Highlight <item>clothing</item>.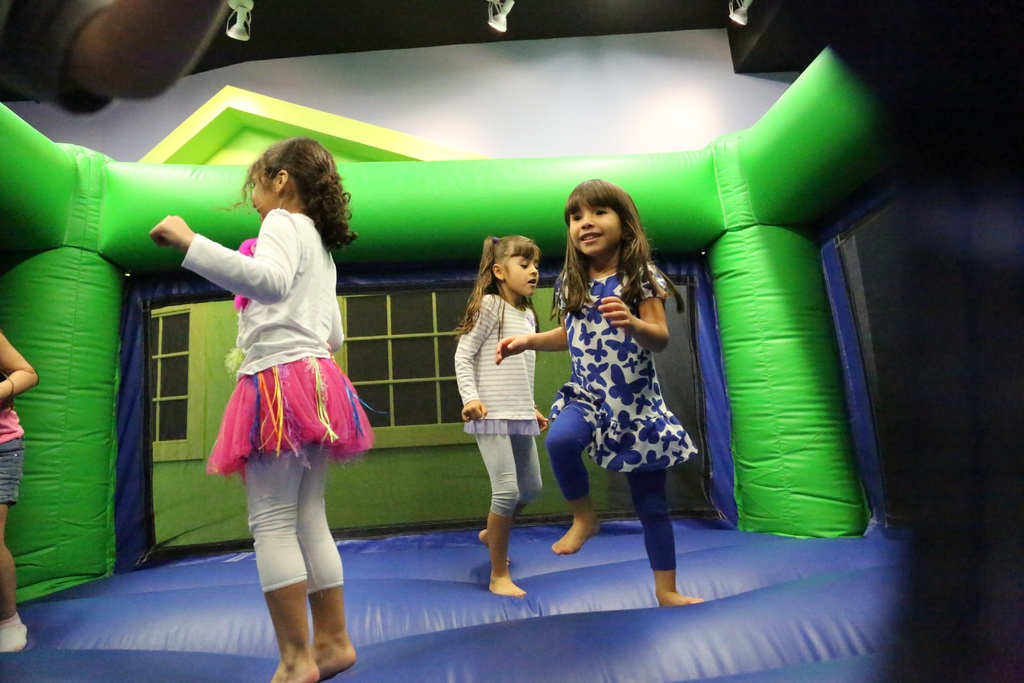
Highlighted region: crop(544, 259, 704, 585).
